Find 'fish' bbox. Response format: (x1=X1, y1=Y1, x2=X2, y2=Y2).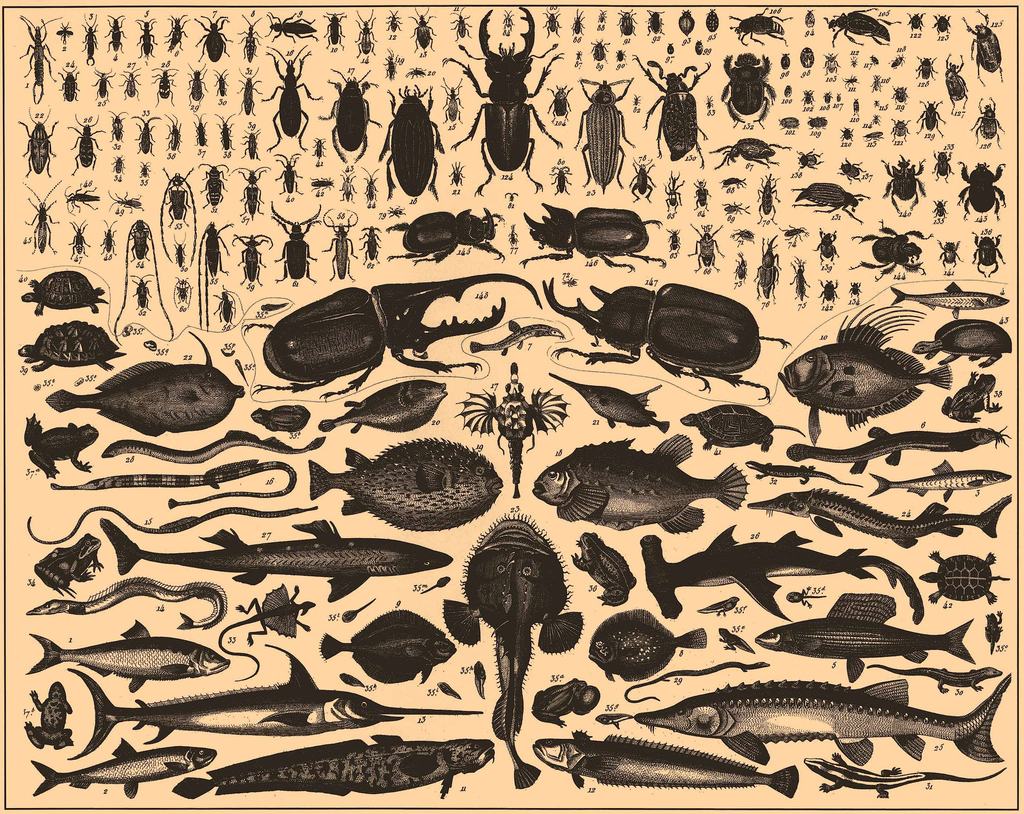
(x1=638, y1=522, x2=926, y2=628).
